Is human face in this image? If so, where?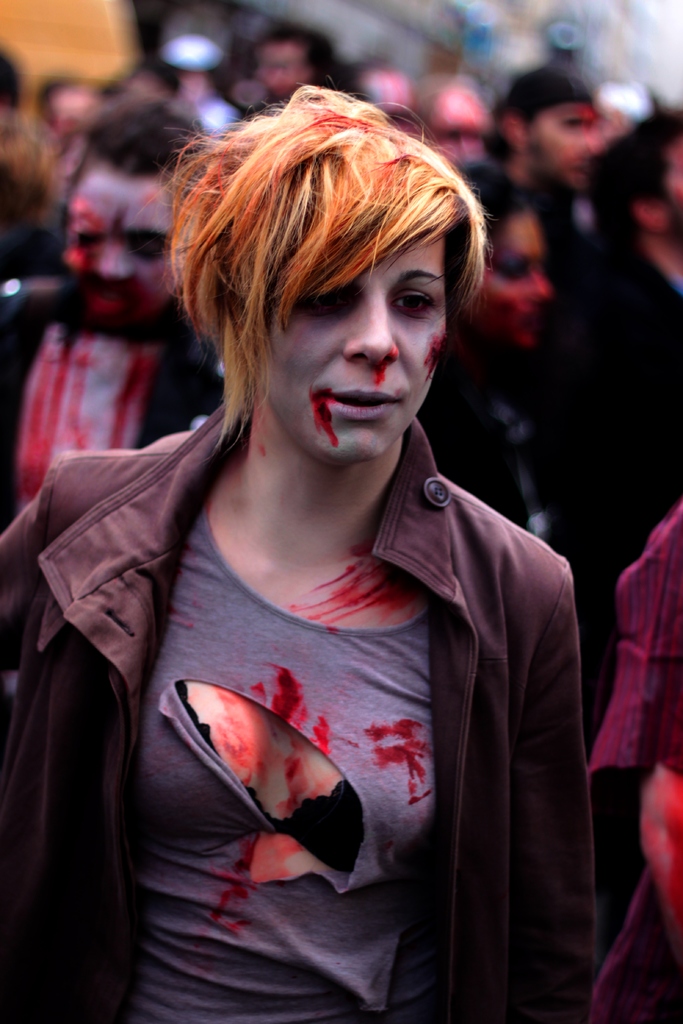
Yes, at bbox(473, 209, 550, 349).
